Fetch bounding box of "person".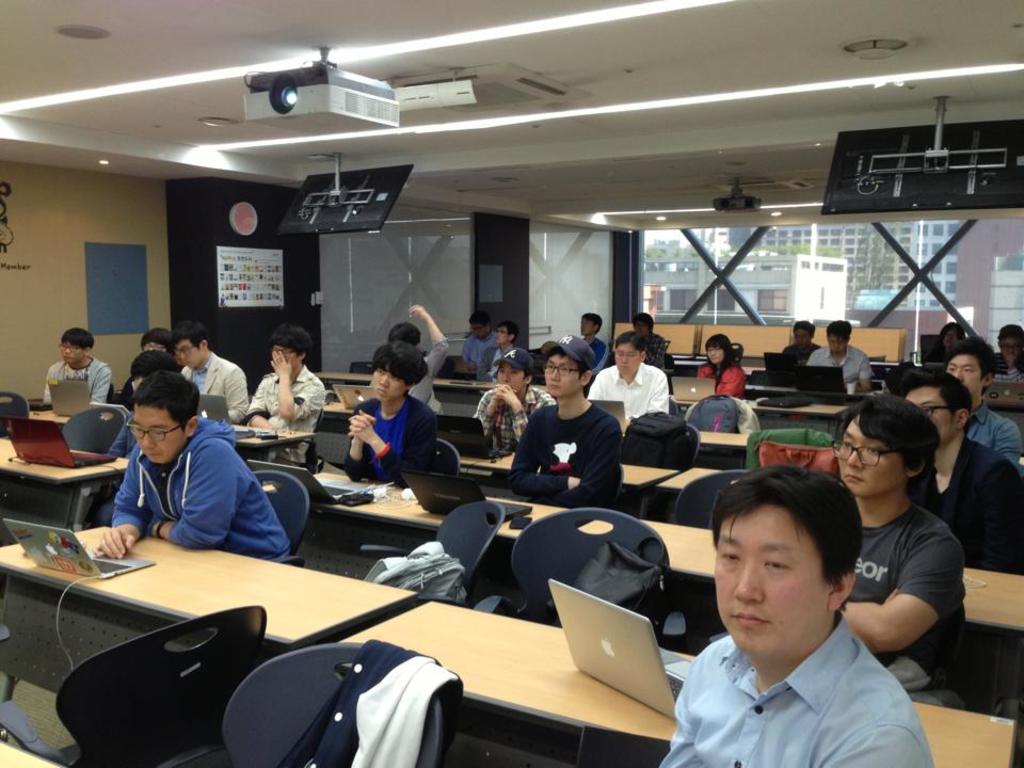
Bbox: crop(473, 338, 562, 461).
